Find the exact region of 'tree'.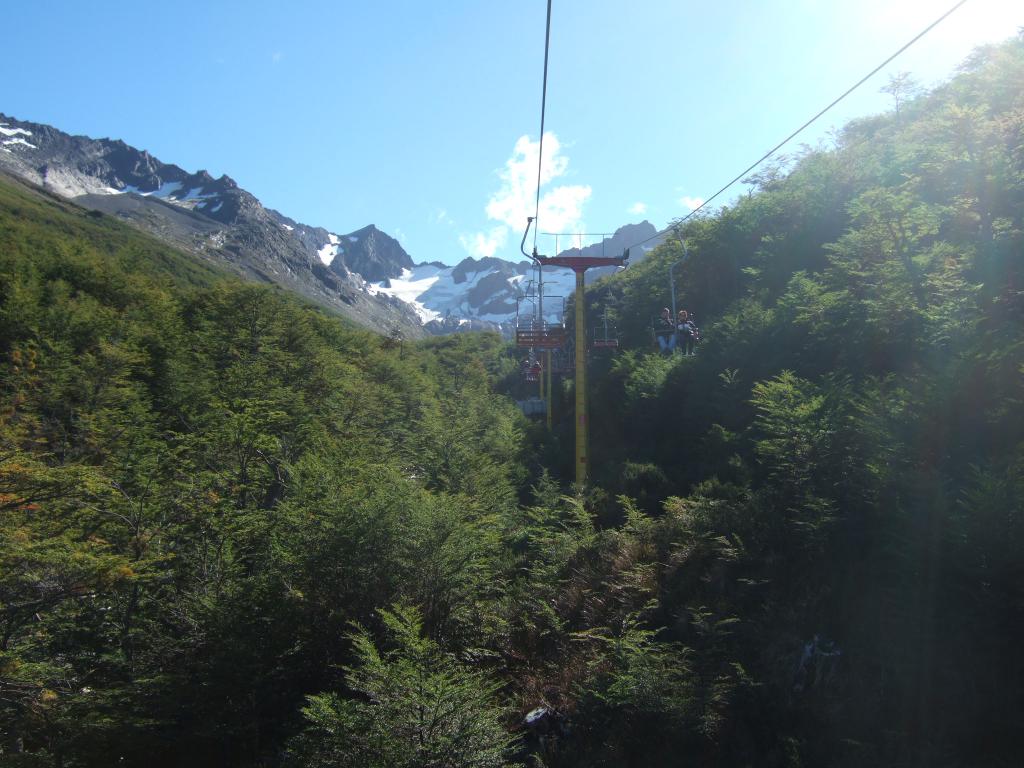
Exact region: l=278, t=592, r=522, b=767.
